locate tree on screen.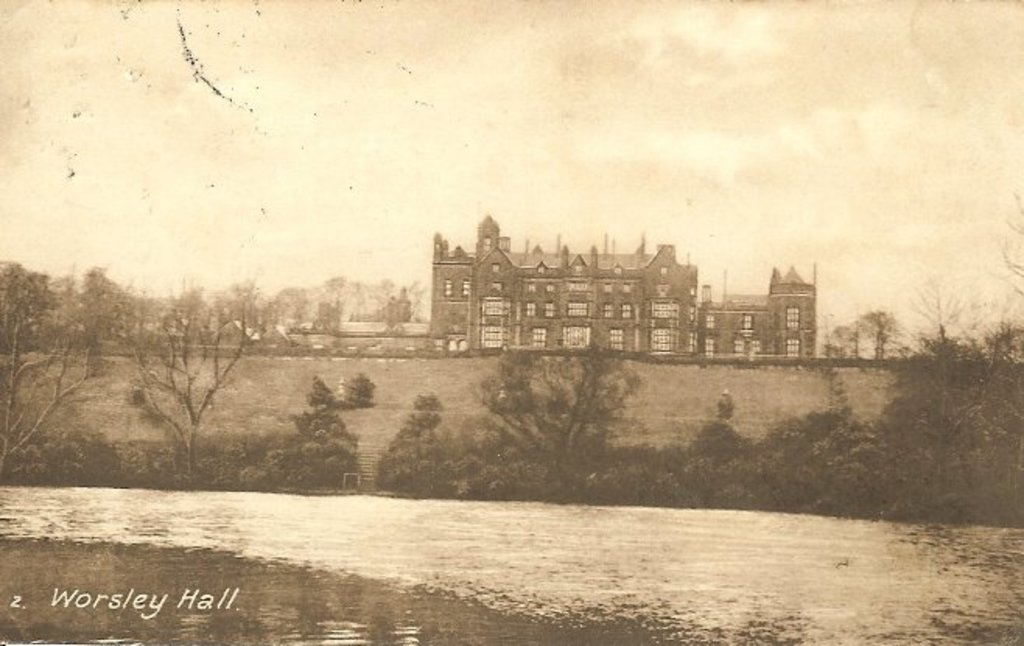
On screen at left=468, top=321, right=635, bottom=490.
